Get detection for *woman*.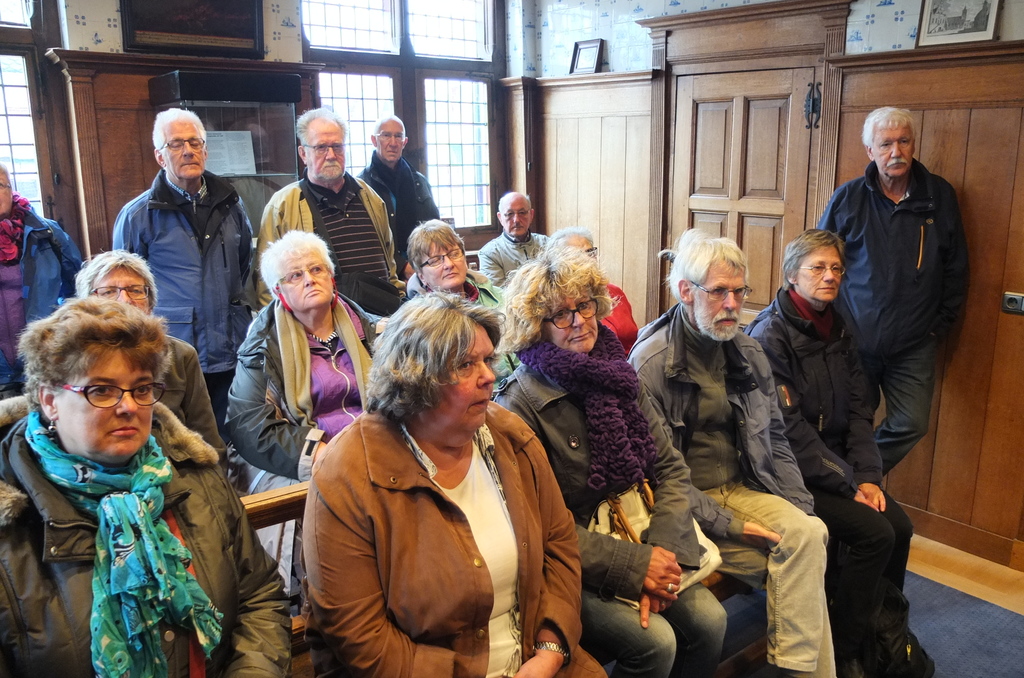
Detection: locate(549, 225, 636, 365).
